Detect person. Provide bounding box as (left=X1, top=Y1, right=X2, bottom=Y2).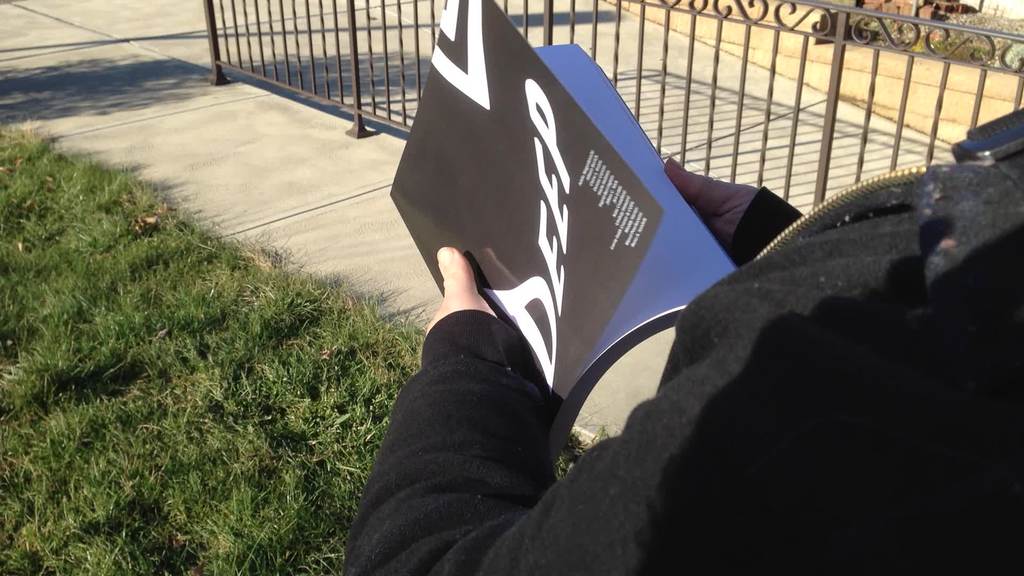
(left=341, top=97, right=1023, bottom=575).
